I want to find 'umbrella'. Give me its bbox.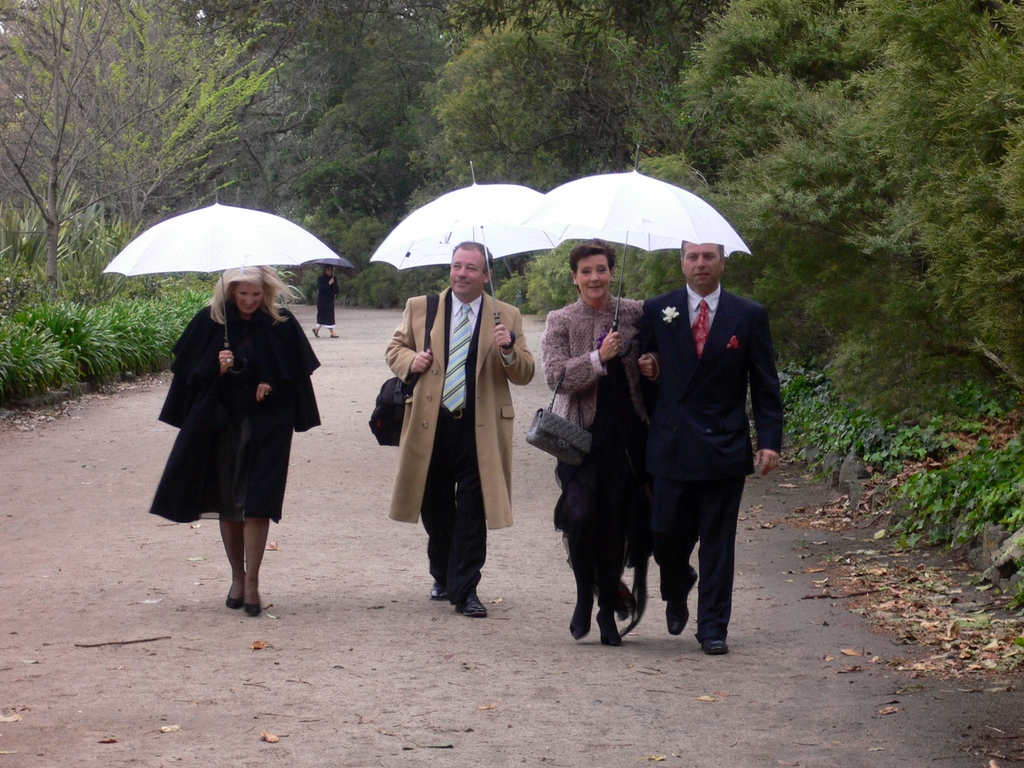
box(368, 162, 565, 348).
